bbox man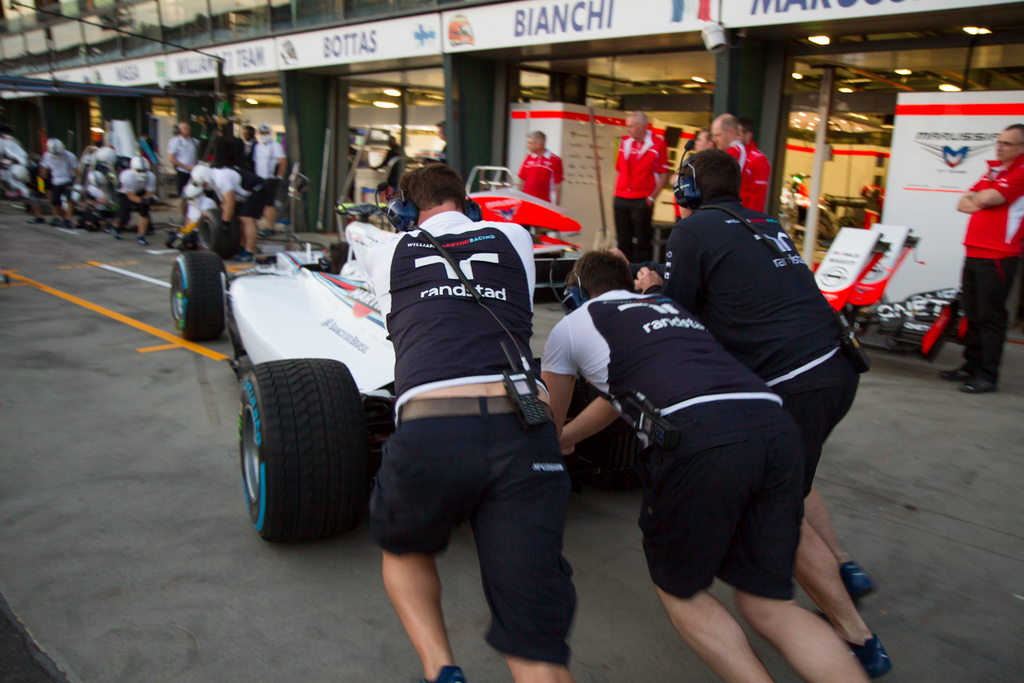
bbox(168, 117, 200, 193)
